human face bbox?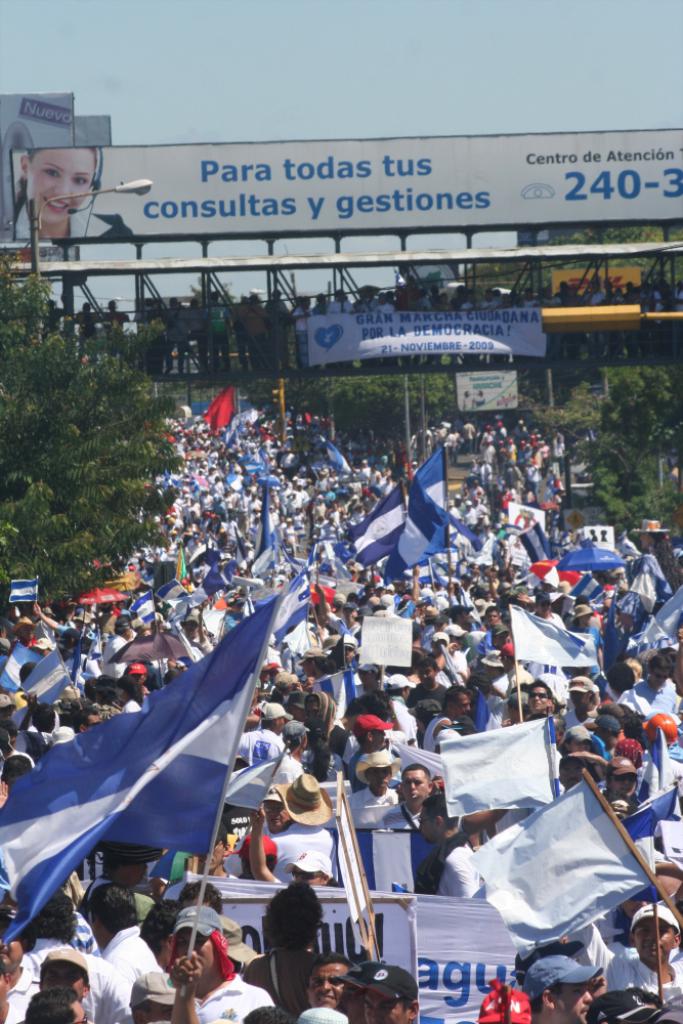
1 936 23 967
